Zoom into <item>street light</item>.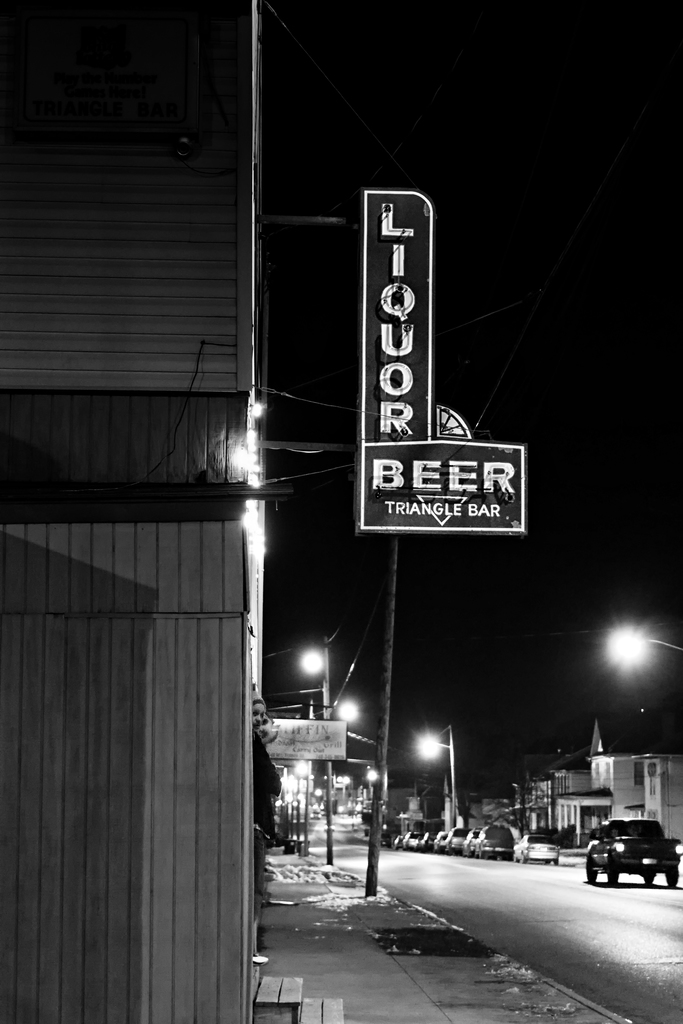
Zoom target: 292, 636, 333, 862.
